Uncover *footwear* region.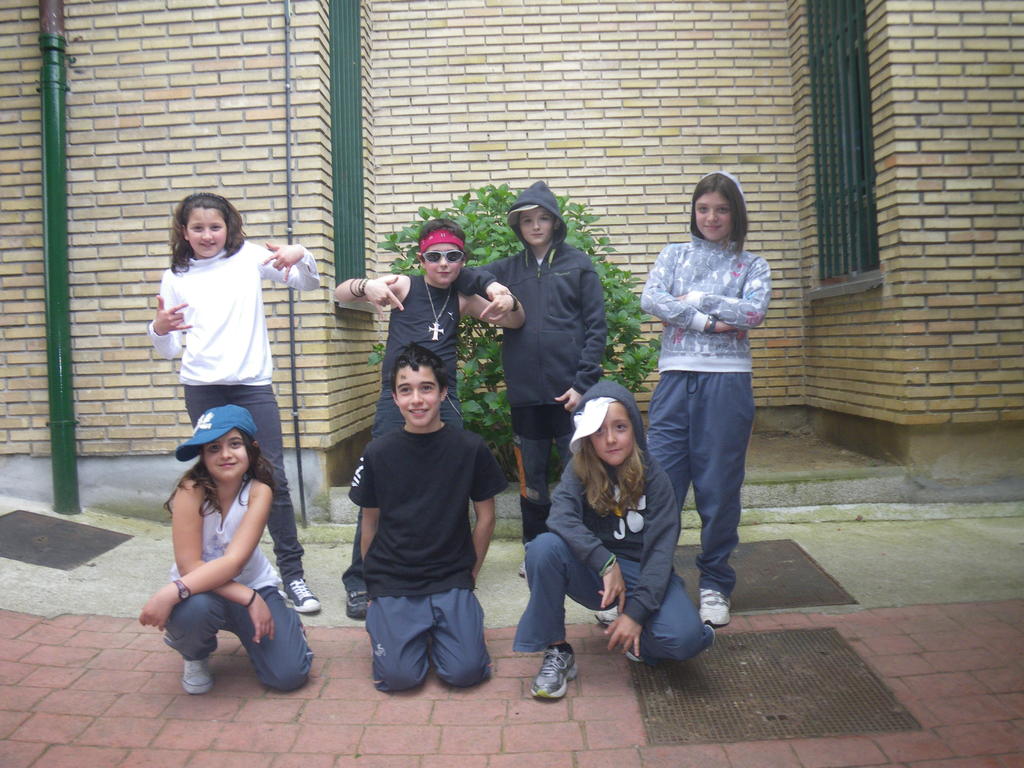
Uncovered: bbox=(179, 657, 213, 694).
